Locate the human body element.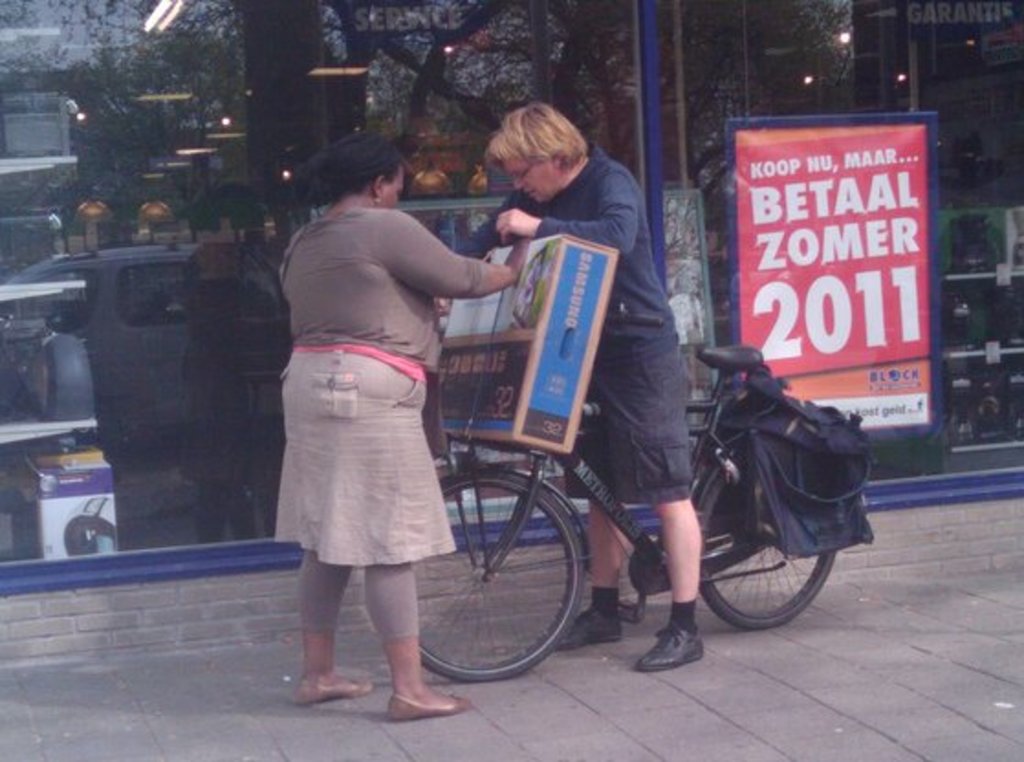
Element bbox: 474 145 713 676.
